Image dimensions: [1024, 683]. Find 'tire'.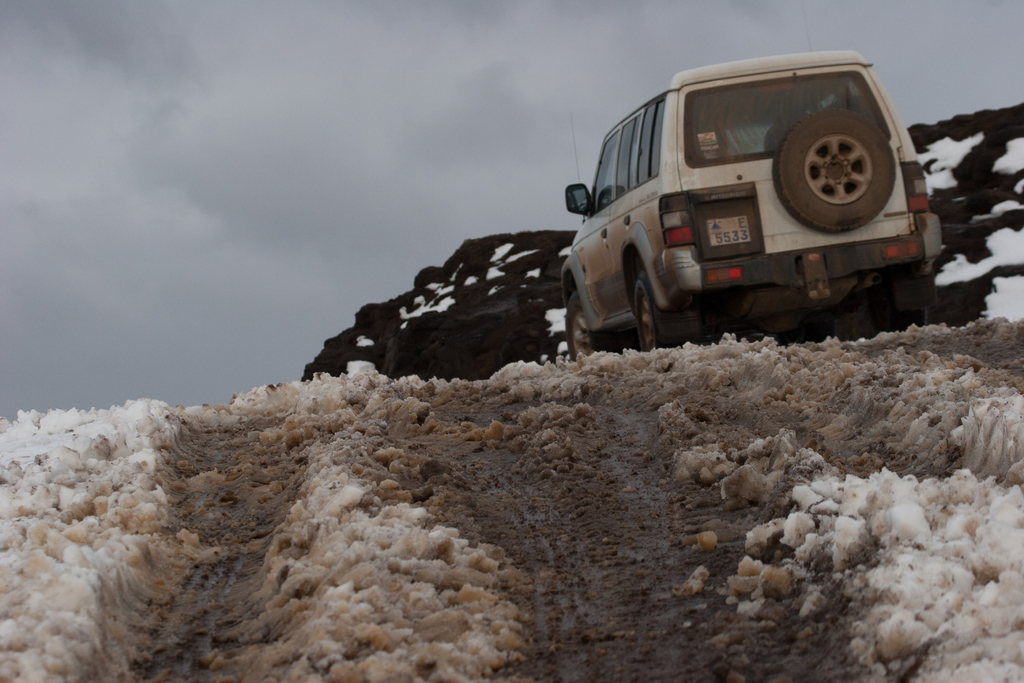
box=[775, 79, 911, 256].
